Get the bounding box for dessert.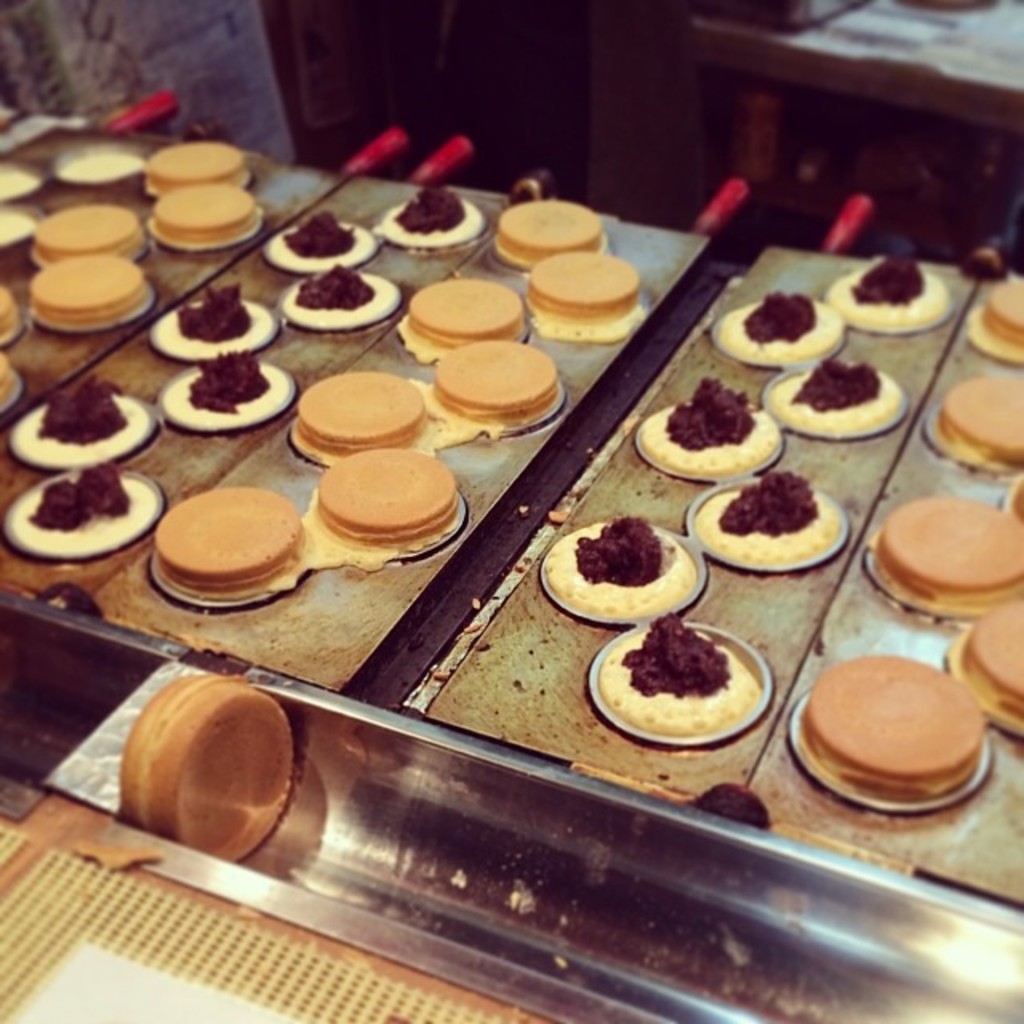
[488, 197, 605, 275].
